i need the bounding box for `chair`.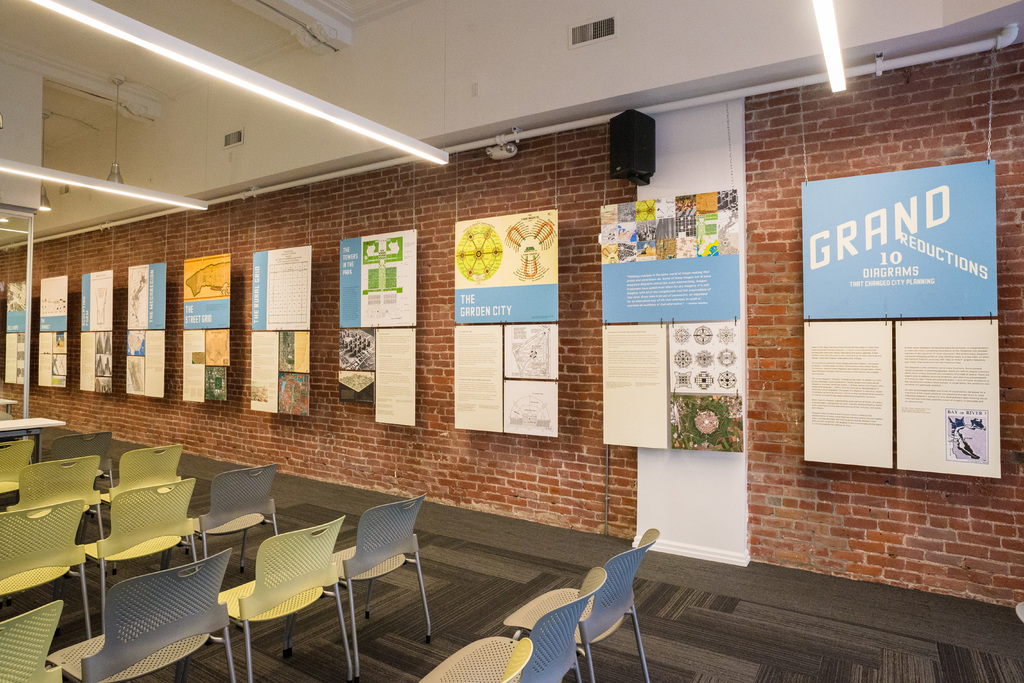
Here it is: box=[417, 566, 606, 682].
